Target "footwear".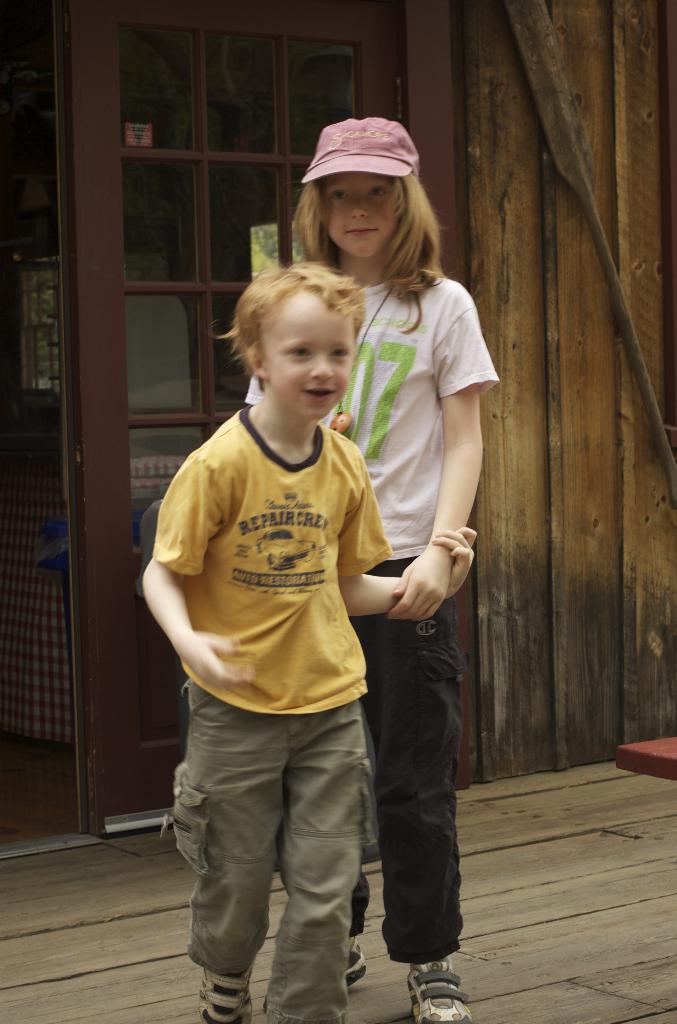
Target region: locate(199, 974, 251, 1023).
